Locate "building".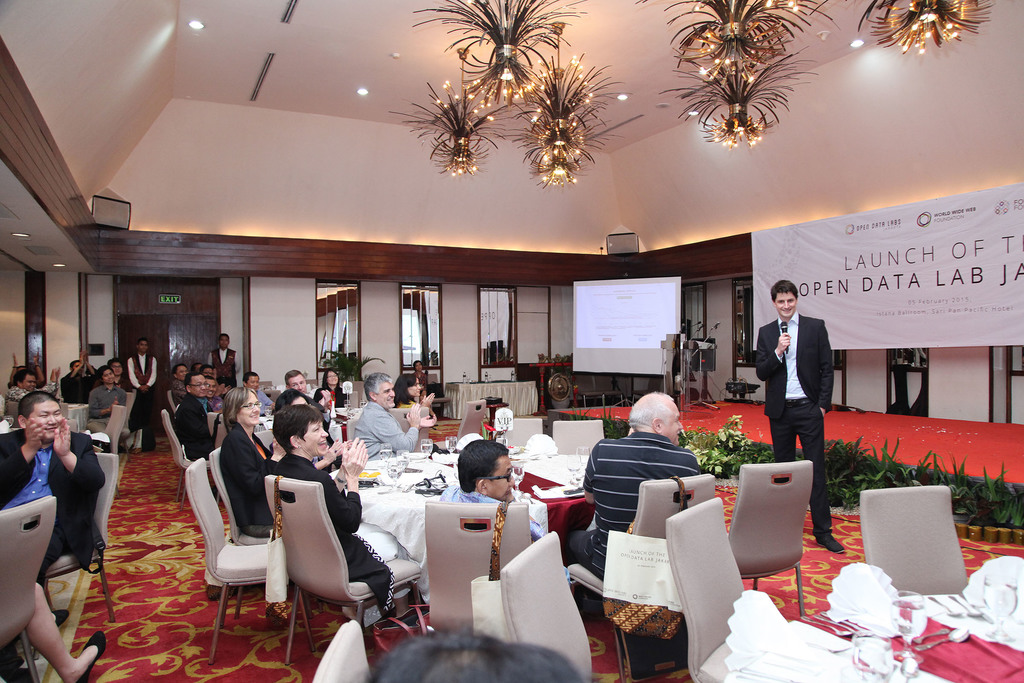
Bounding box: [x1=0, y1=0, x2=1023, y2=682].
